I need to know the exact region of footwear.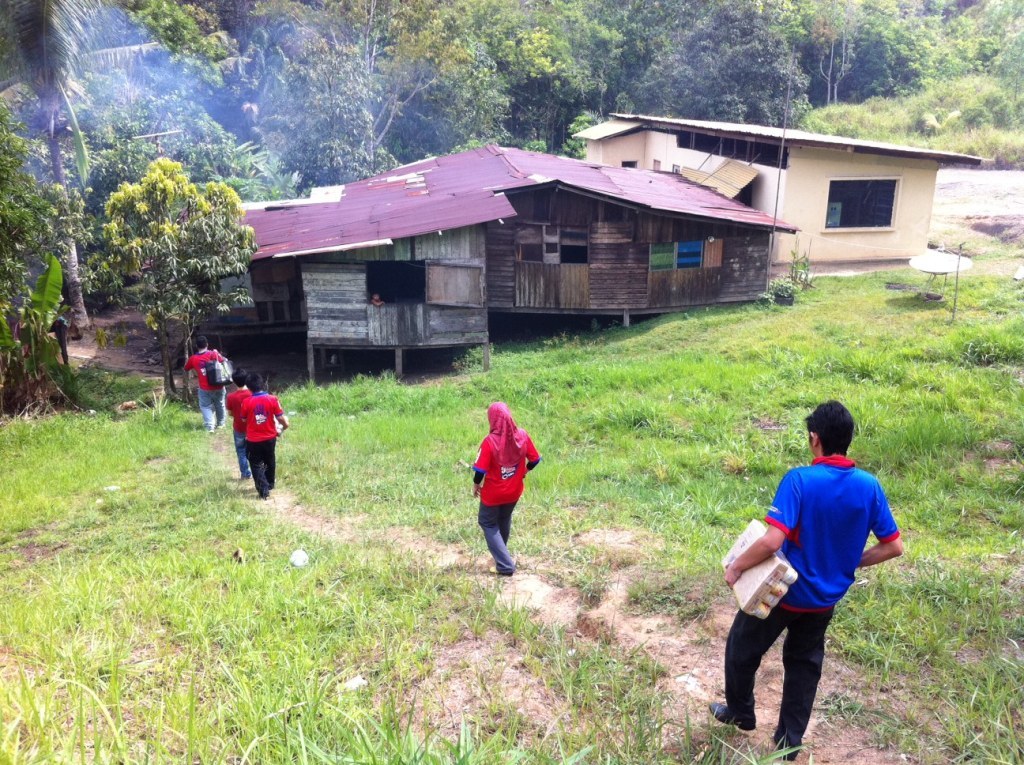
Region: 704, 702, 760, 733.
